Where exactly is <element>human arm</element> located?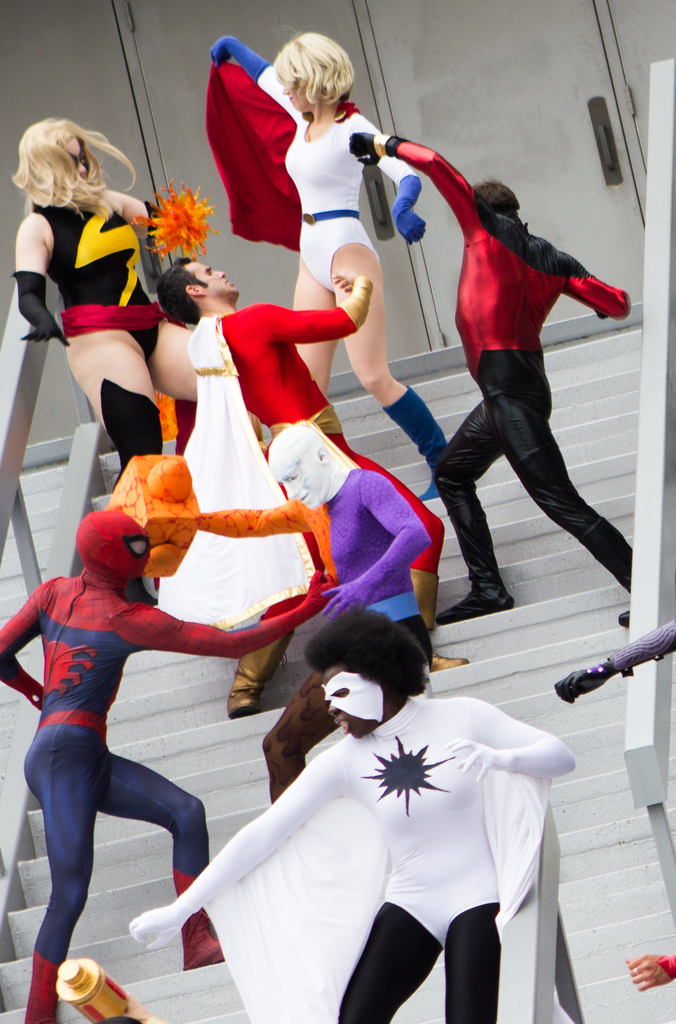
Its bounding box is [x1=345, y1=129, x2=479, y2=214].
